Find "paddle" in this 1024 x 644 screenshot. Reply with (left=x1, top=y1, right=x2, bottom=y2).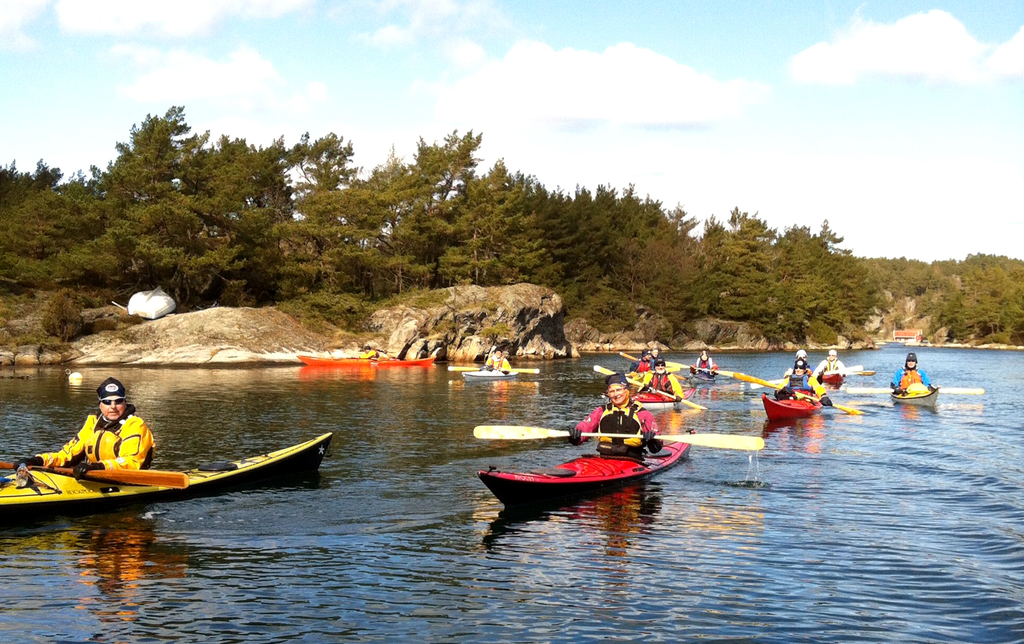
(left=841, top=370, right=877, bottom=379).
